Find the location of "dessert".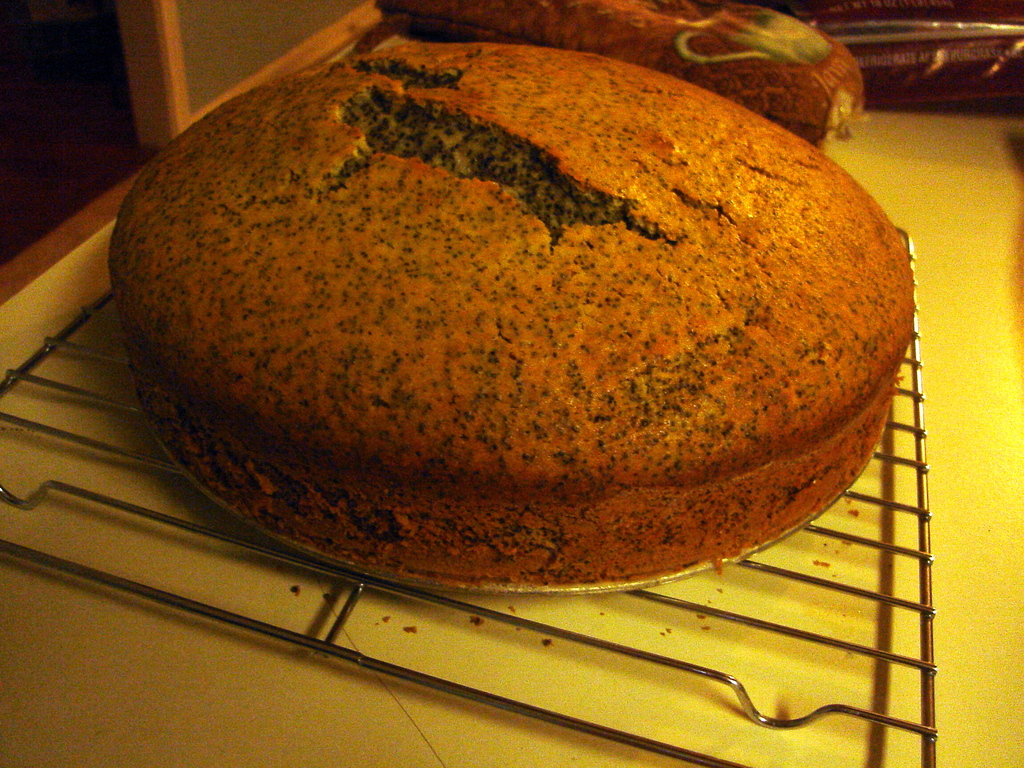
Location: bbox=[103, 43, 916, 582].
